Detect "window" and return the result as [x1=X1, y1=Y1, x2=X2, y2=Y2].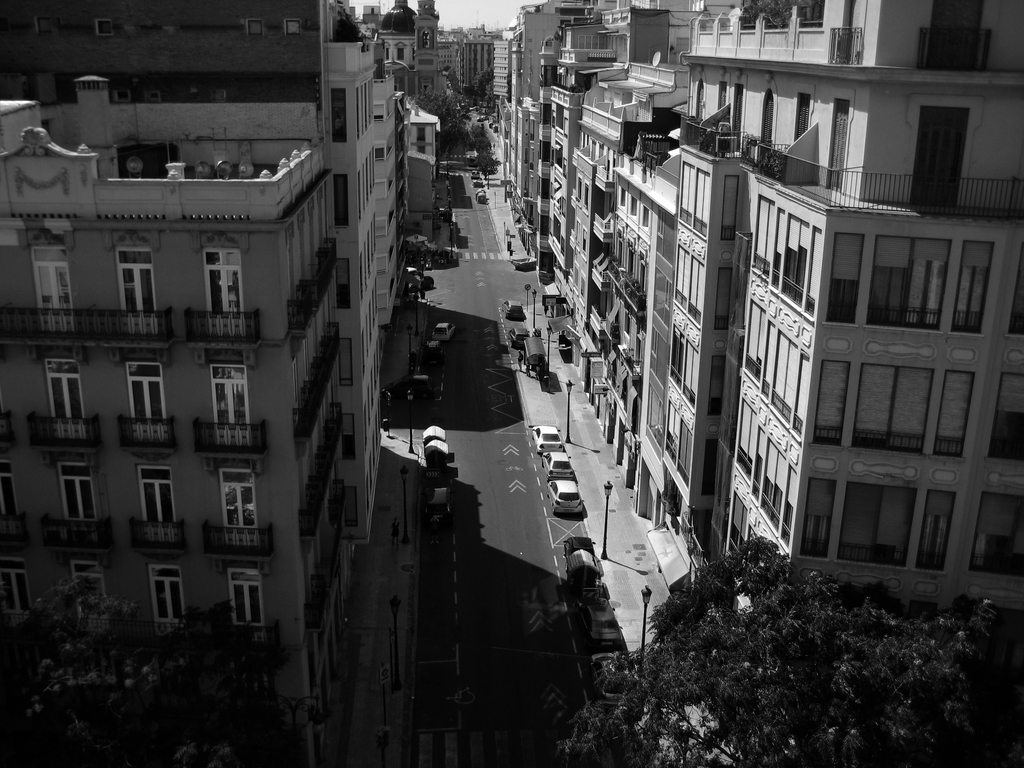
[x1=50, y1=357, x2=86, y2=447].
